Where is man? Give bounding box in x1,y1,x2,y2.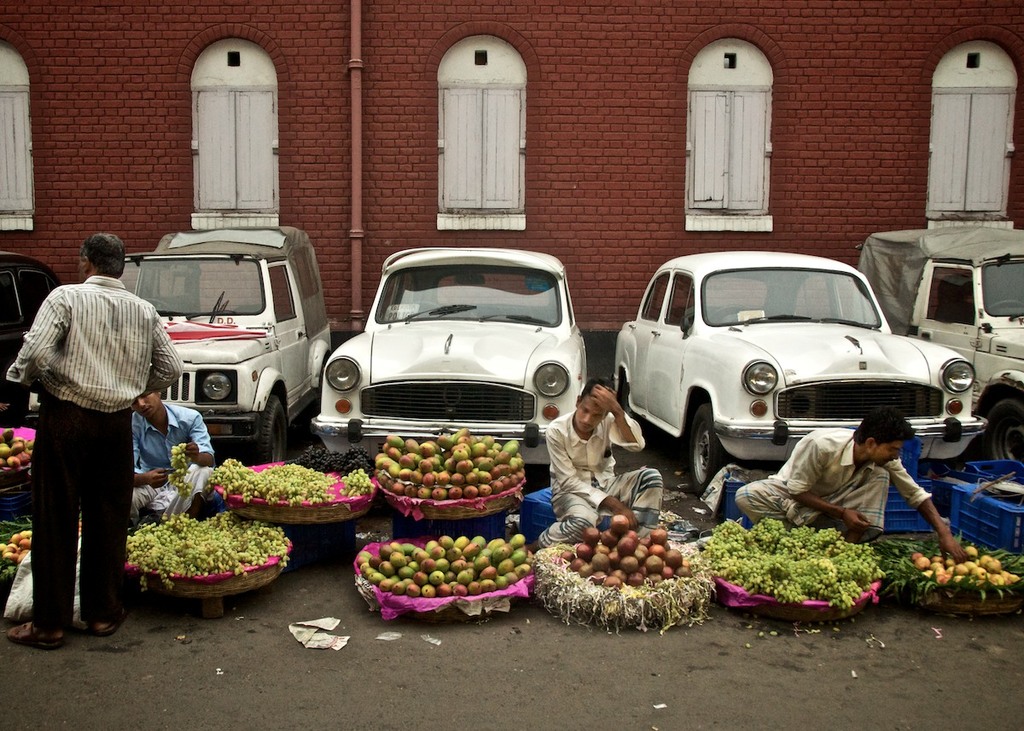
741,413,973,566.
